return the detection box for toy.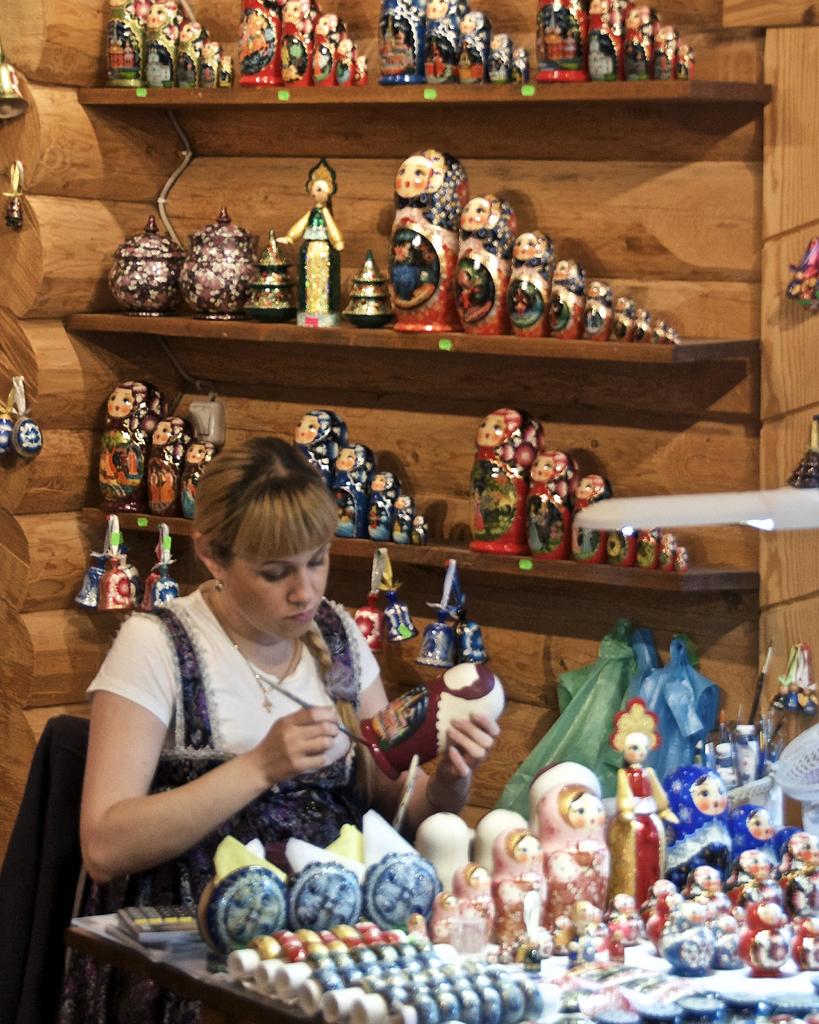
<bbox>314, 8, 333, 83</bbox>.
